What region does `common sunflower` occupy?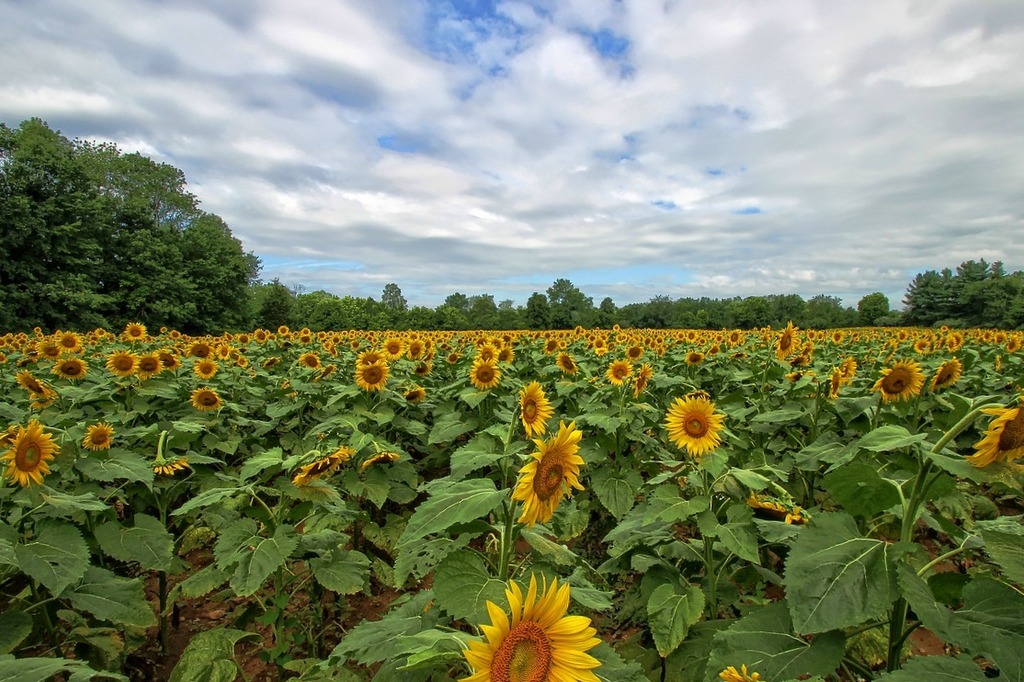
region(82, 414, 111, 458).
